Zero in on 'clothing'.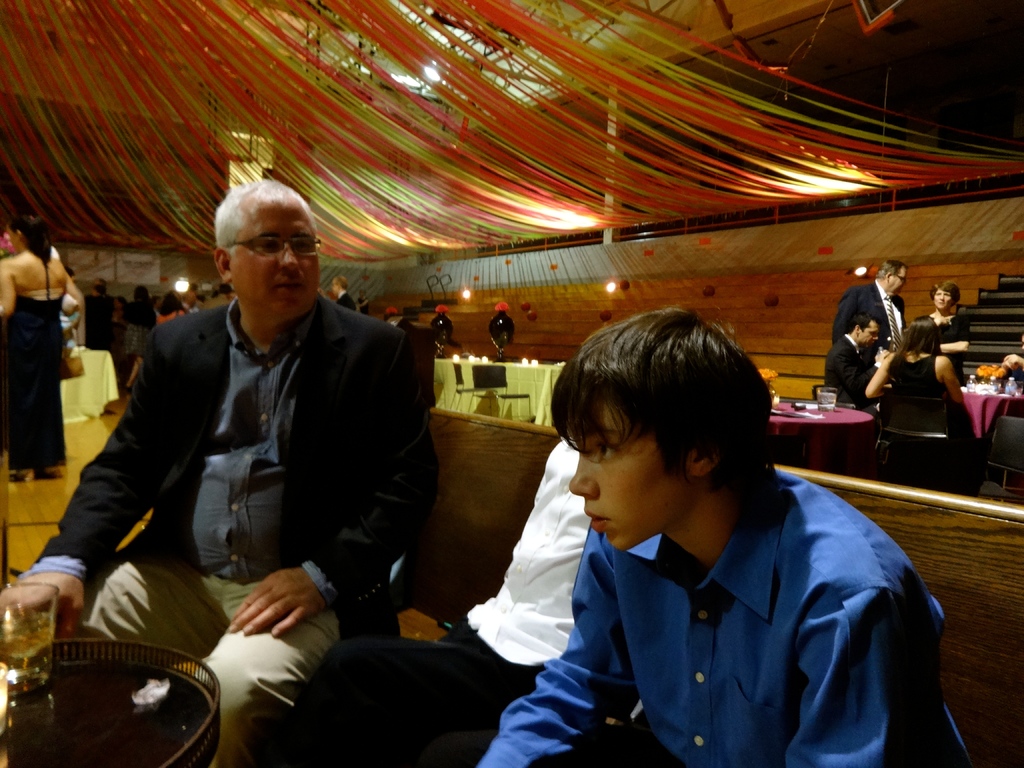
Zeroed in: <bbox>880, 352, 982, 493</bbox>.
